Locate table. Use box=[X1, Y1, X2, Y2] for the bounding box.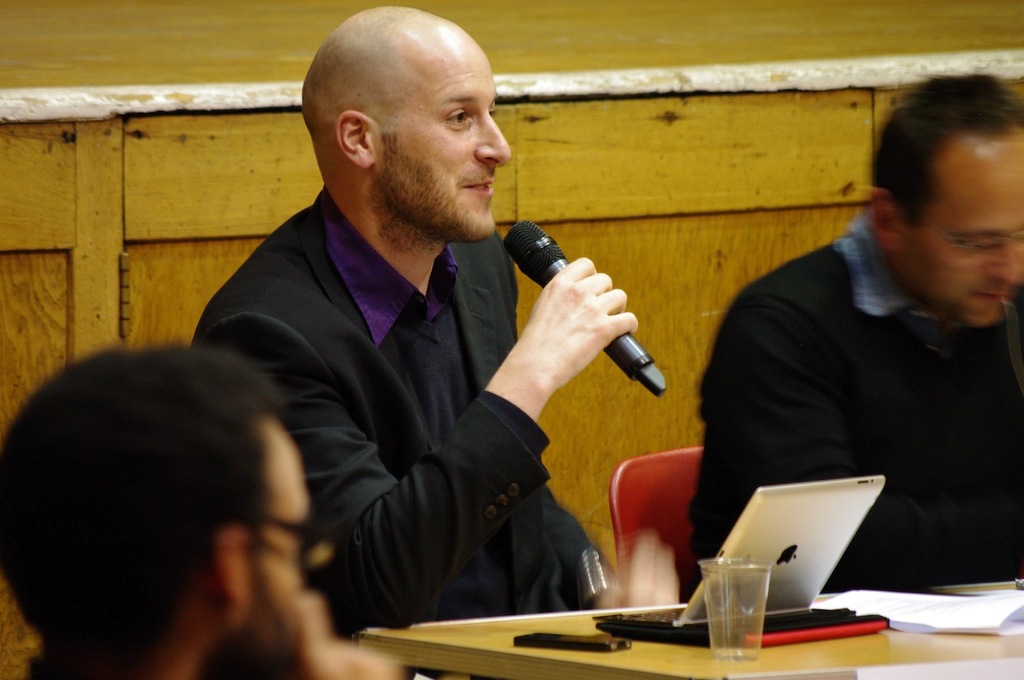
box=[354, 592, 1023, 679].
